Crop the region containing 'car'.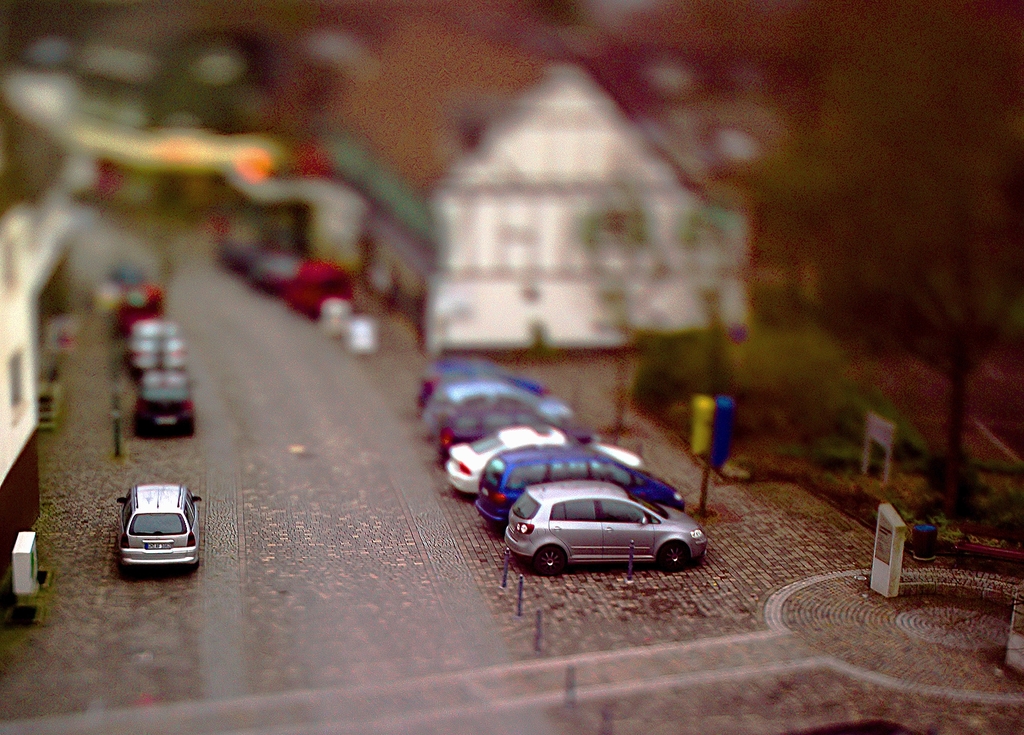
Crop region: 123, 321, 194, 384.
